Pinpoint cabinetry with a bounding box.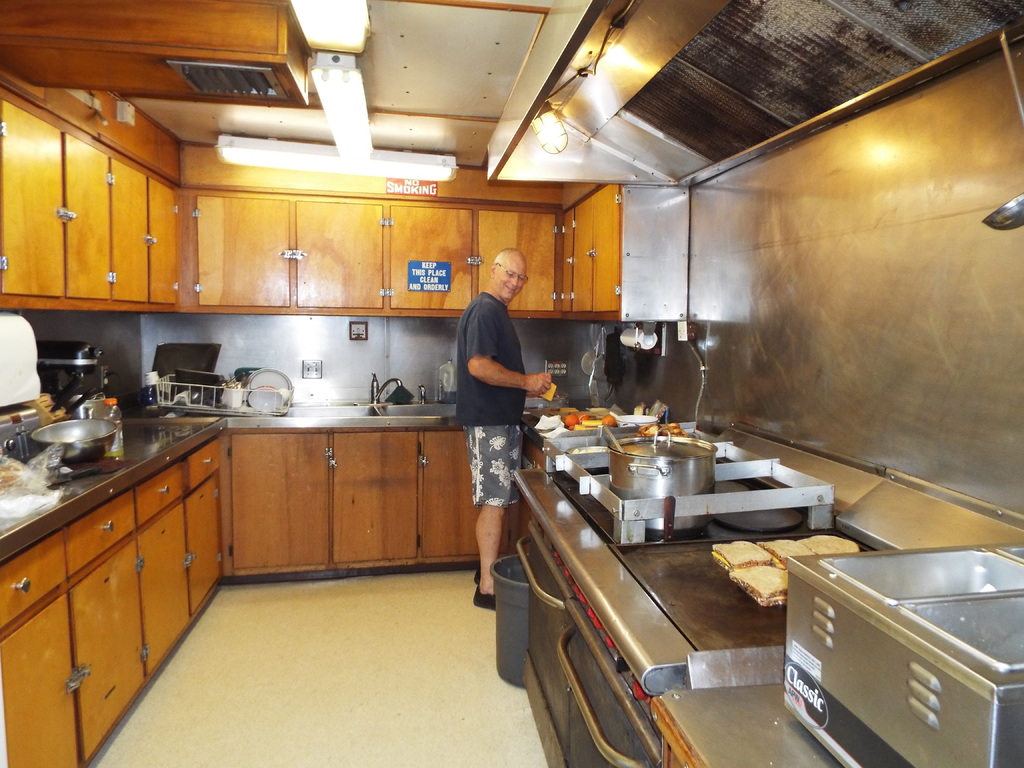
box(561, 205, 575, 309).
